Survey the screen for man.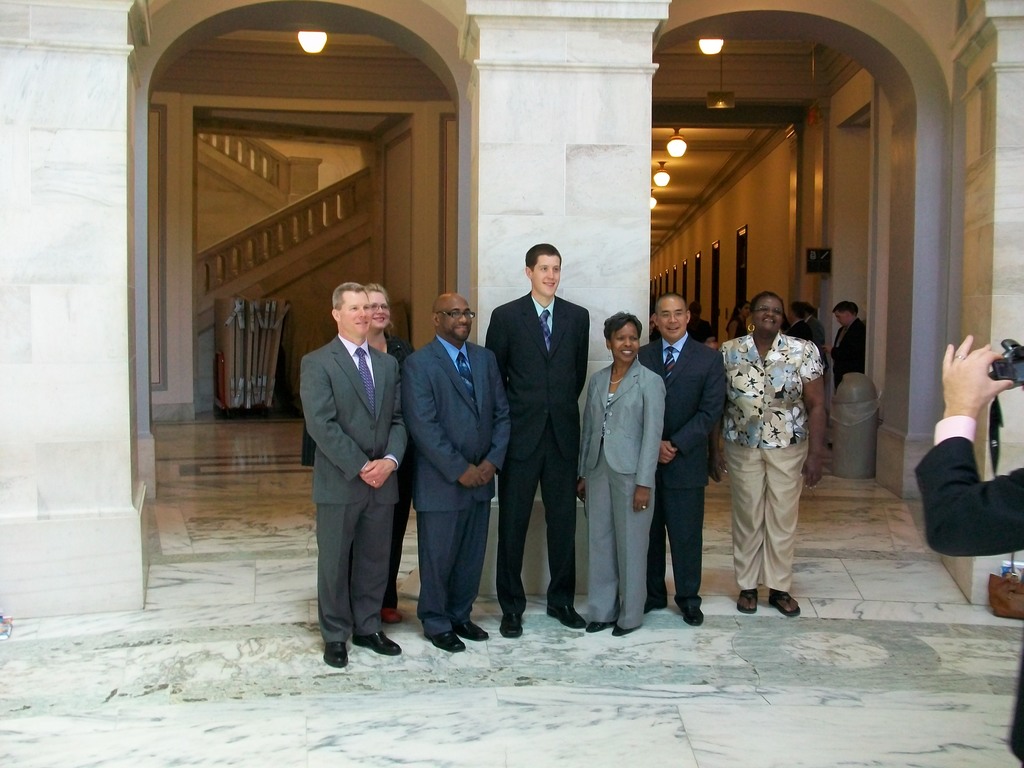
Survey found: left=299, top=281, right=407, bottom=668.
